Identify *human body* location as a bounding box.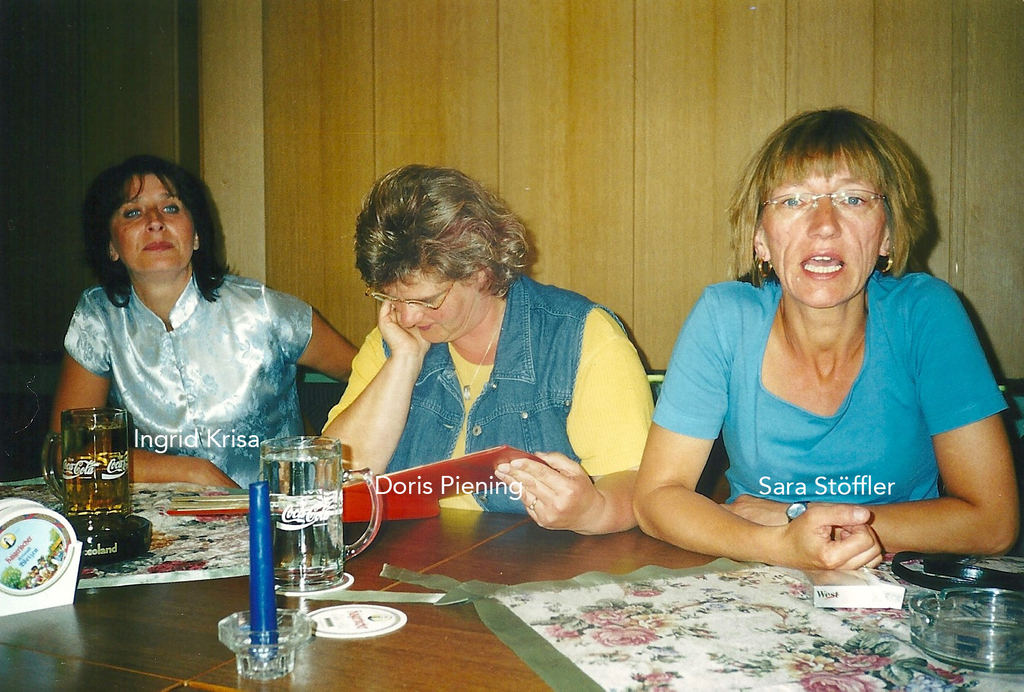
{"left": 42, "top": 149, "right": 356, "bottom": 497}.
